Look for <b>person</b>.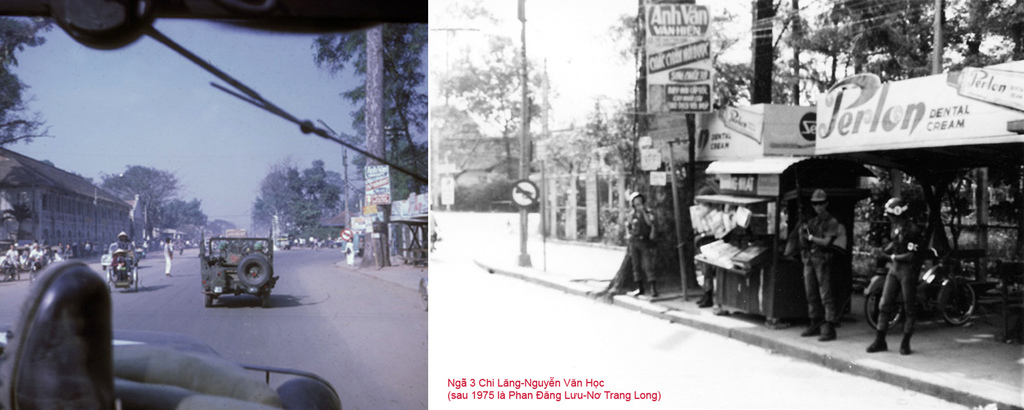
Found: box(157, 234, 172, 271).
